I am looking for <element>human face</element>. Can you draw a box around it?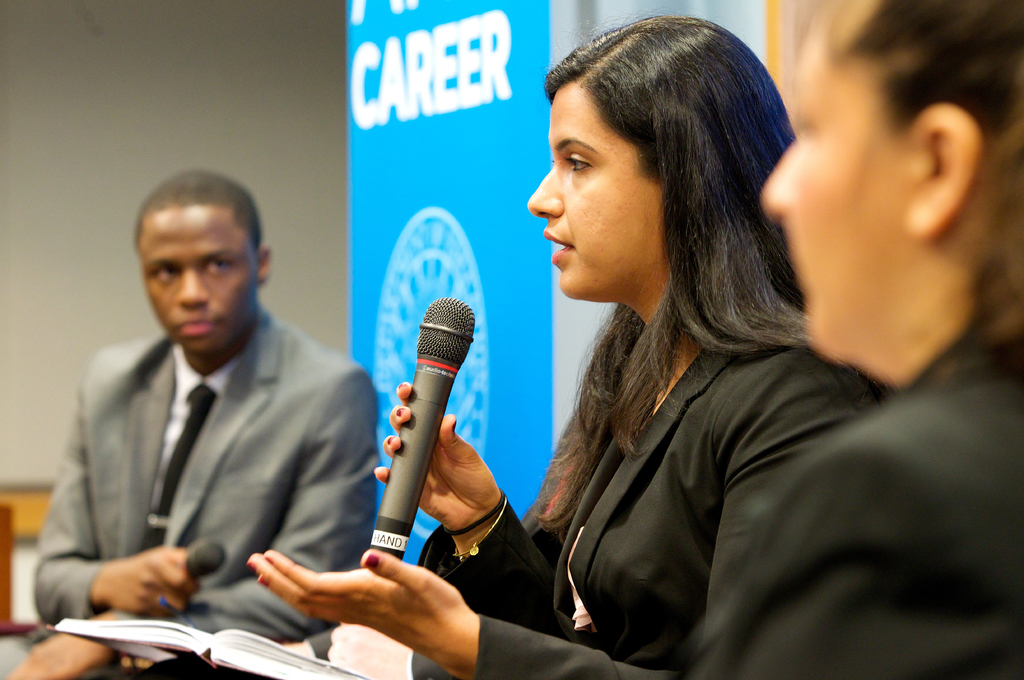
Sure, the bounding box is 544 68 690 311.
